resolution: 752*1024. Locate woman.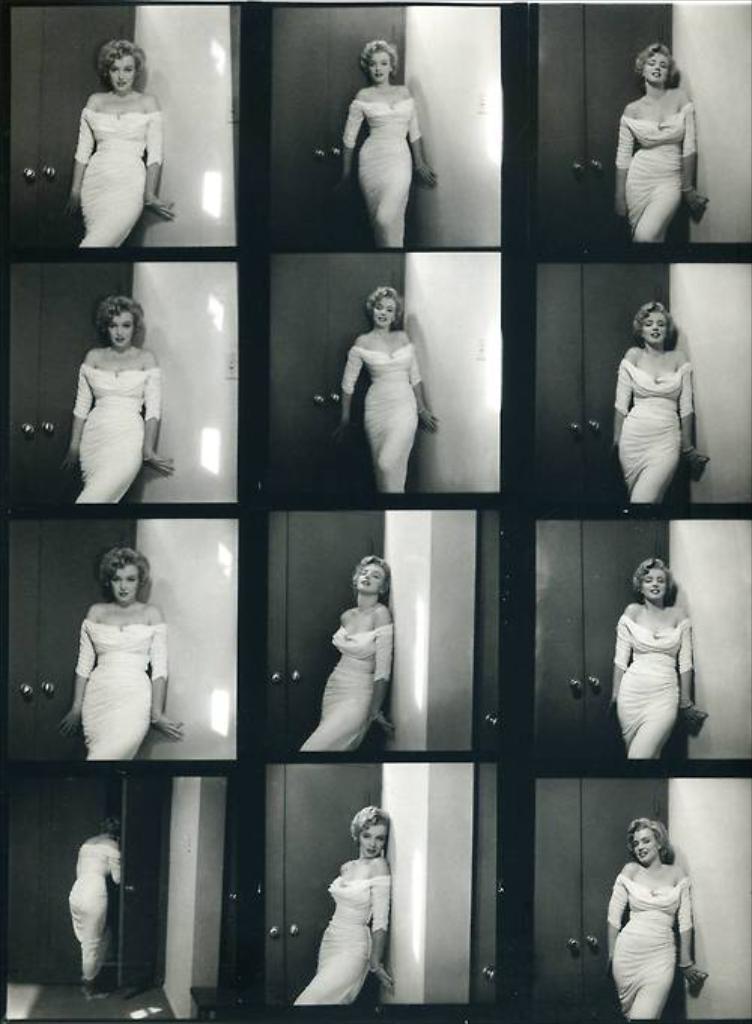
pyautogui.locateOnScreen(63, 544, 183, 761).
